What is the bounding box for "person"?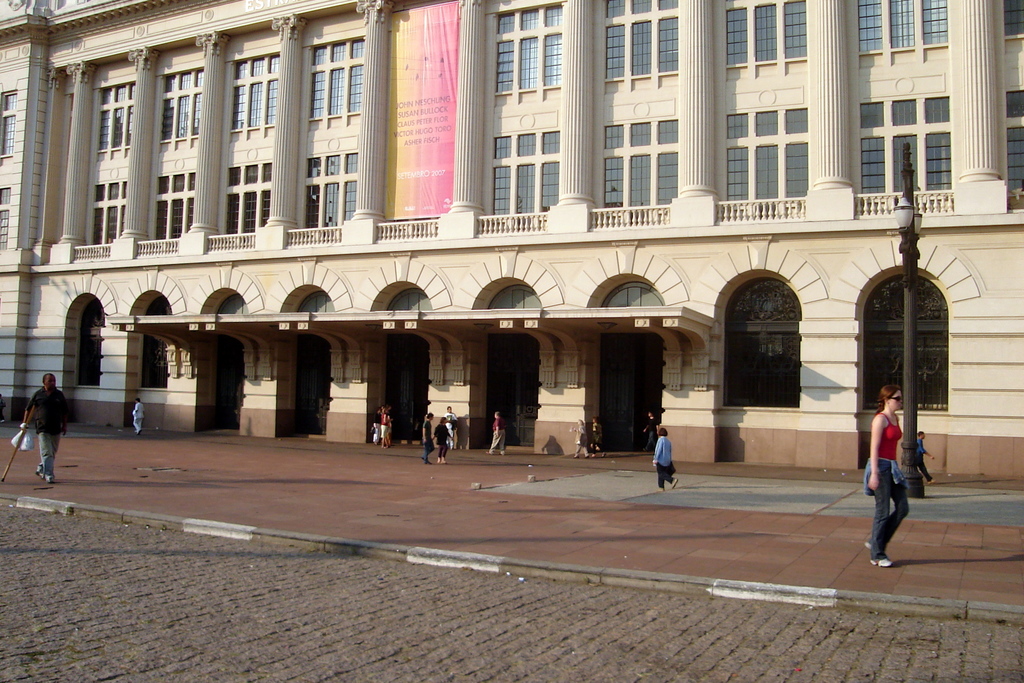
858,381,917,570.
